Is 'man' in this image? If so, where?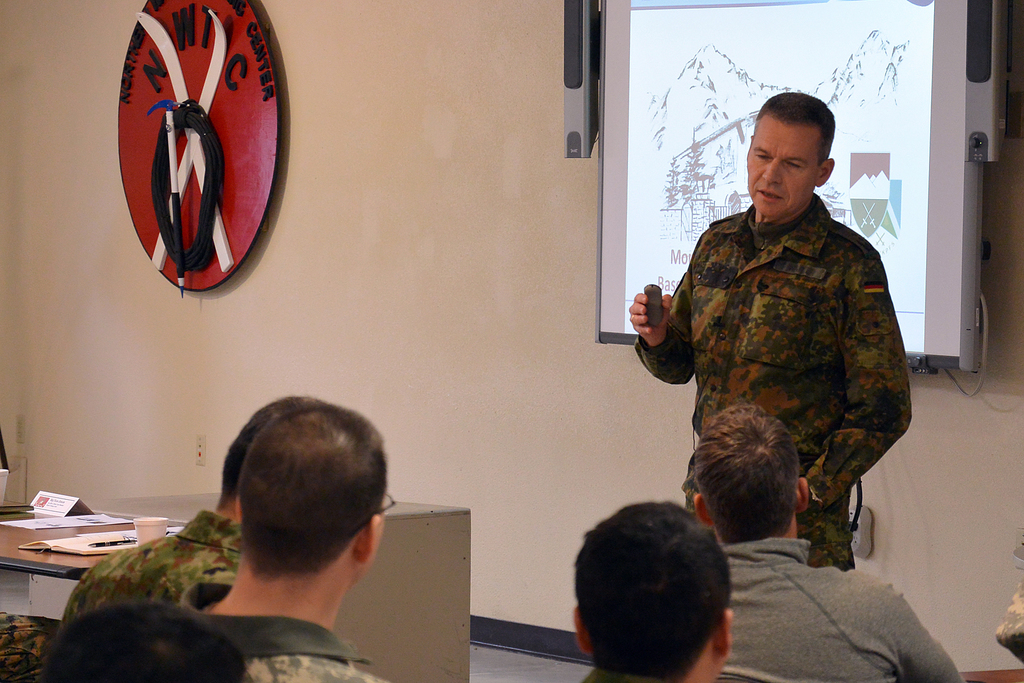
Yes, at (149,398,412,682).
